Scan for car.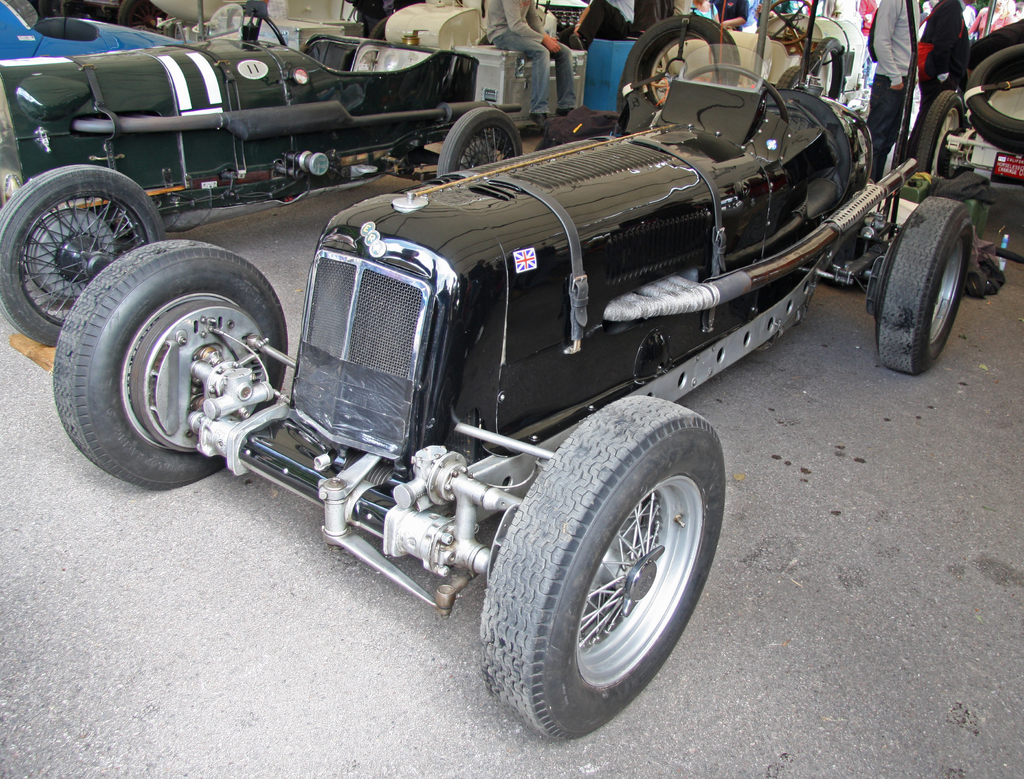
Scan result: (left=49, top=0, right=1023, bottom=747).
